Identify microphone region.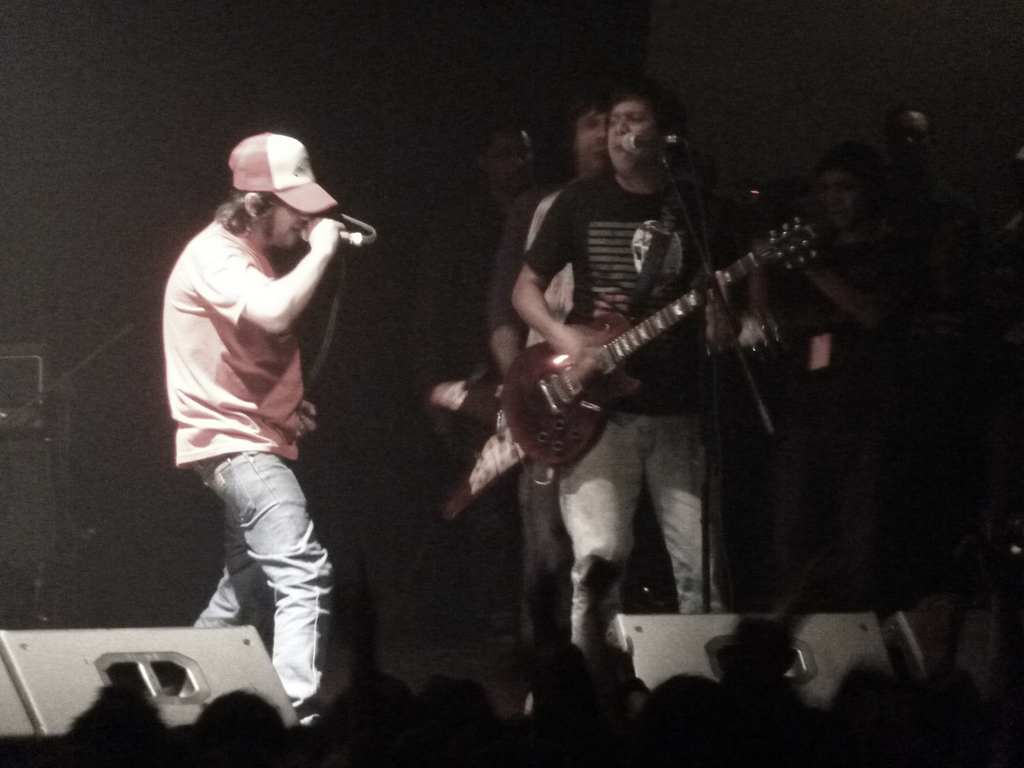
Region: crop(305, 222, 361, 244).
